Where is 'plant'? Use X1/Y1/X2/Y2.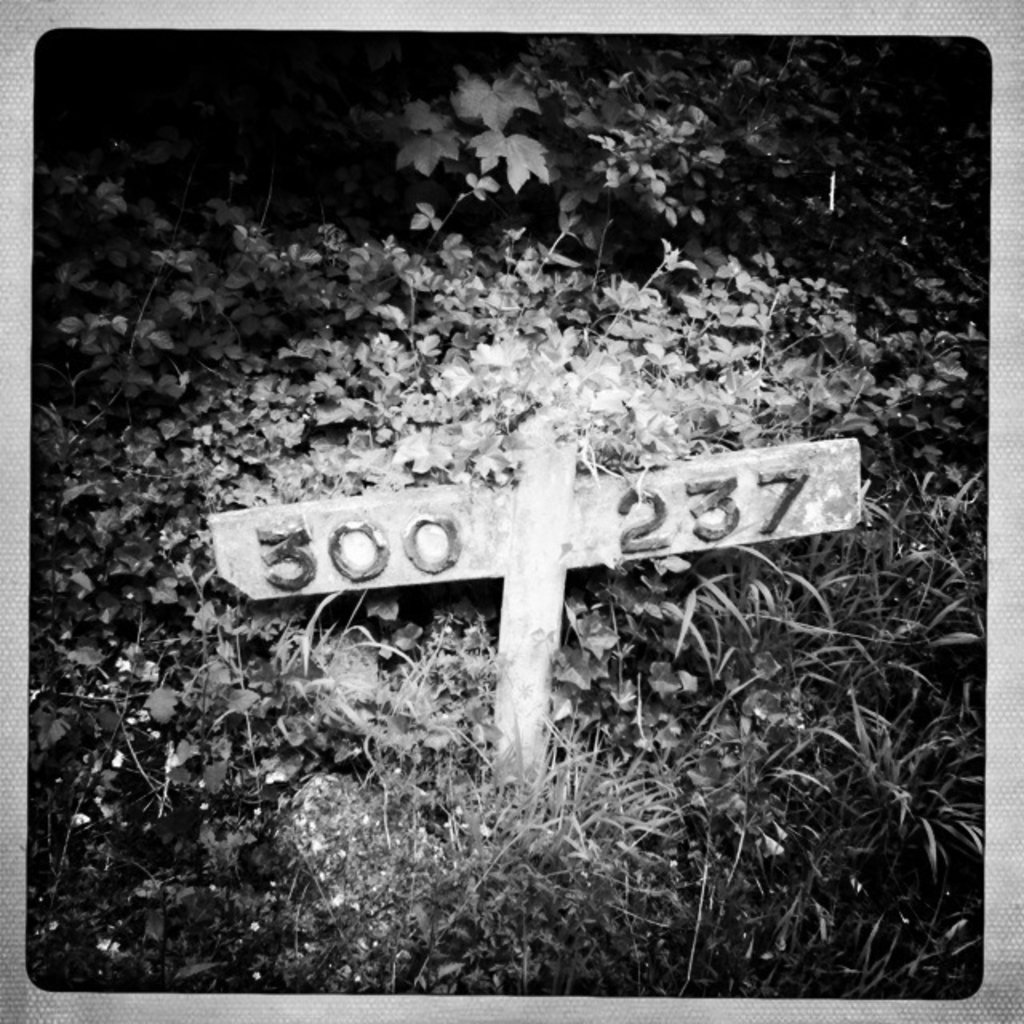
331/27/810/250.
